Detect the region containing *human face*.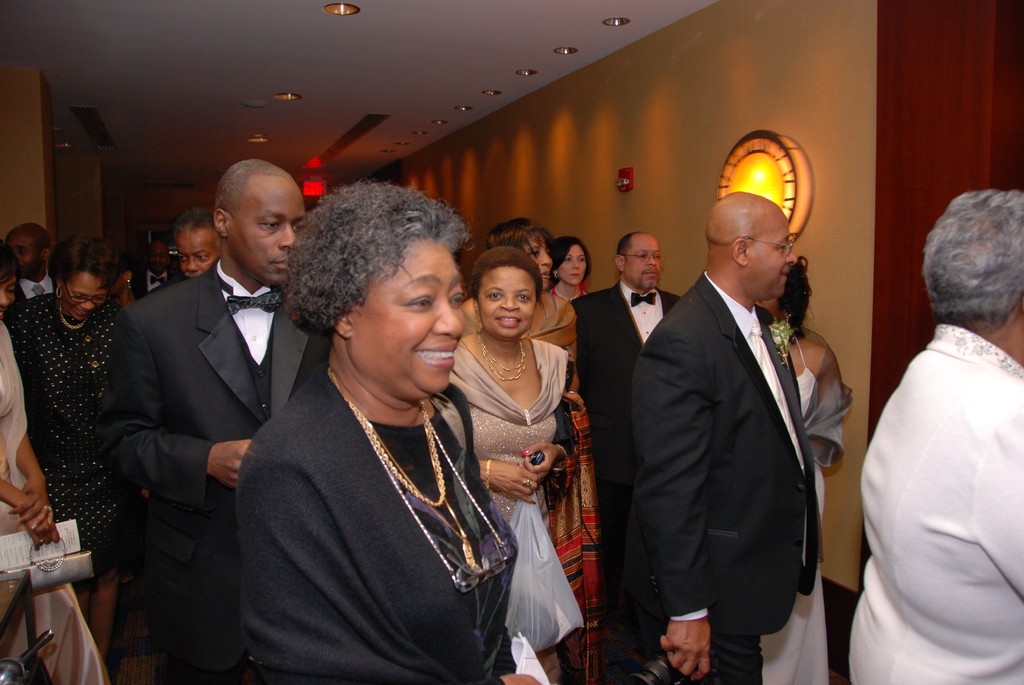
[x1=178, y1=229, x2=218, y2=274].
